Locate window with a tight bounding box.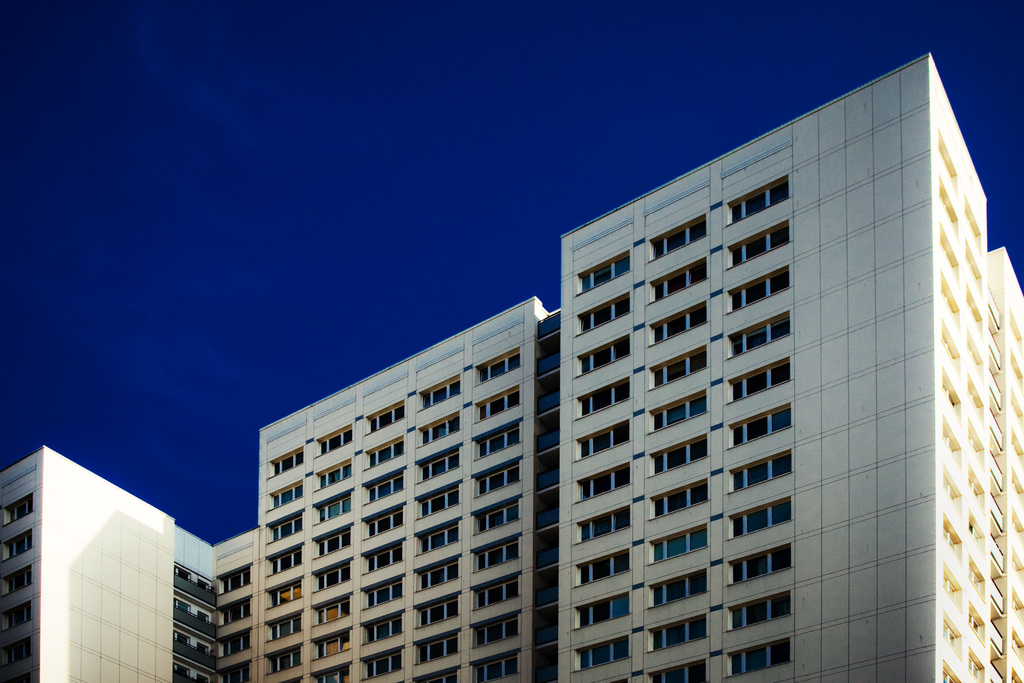
box(362, 602, 412, 631).
